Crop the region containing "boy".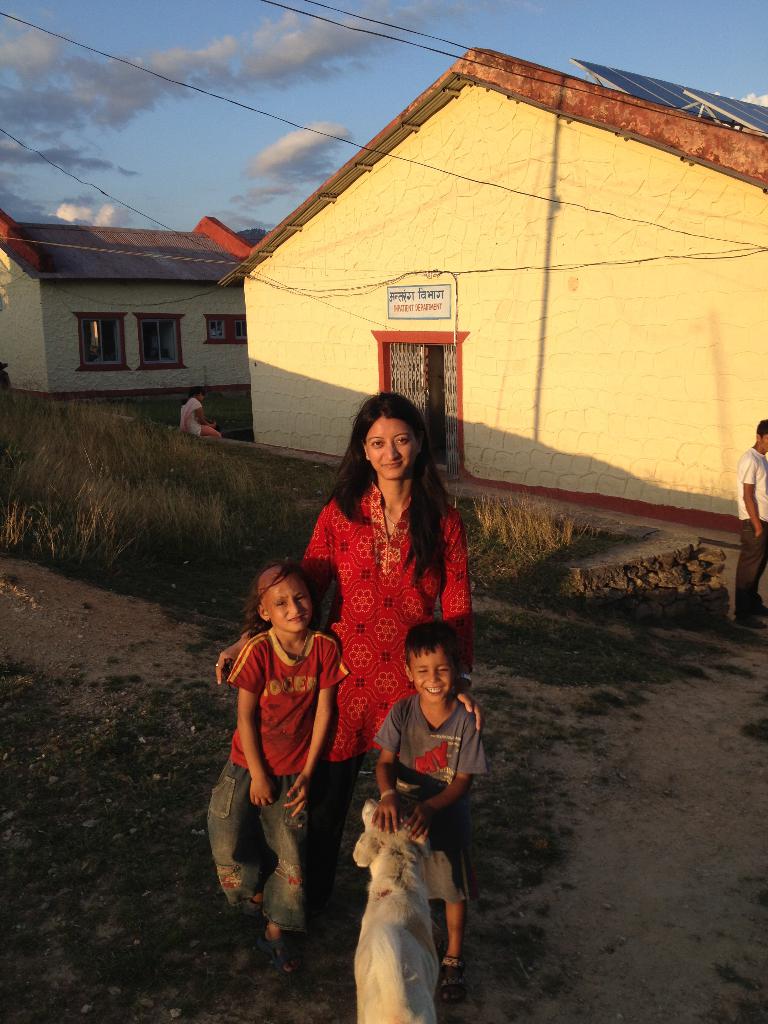
Crop region: pyautogui.locateOnScreen(372, 621, 488, 1005).
